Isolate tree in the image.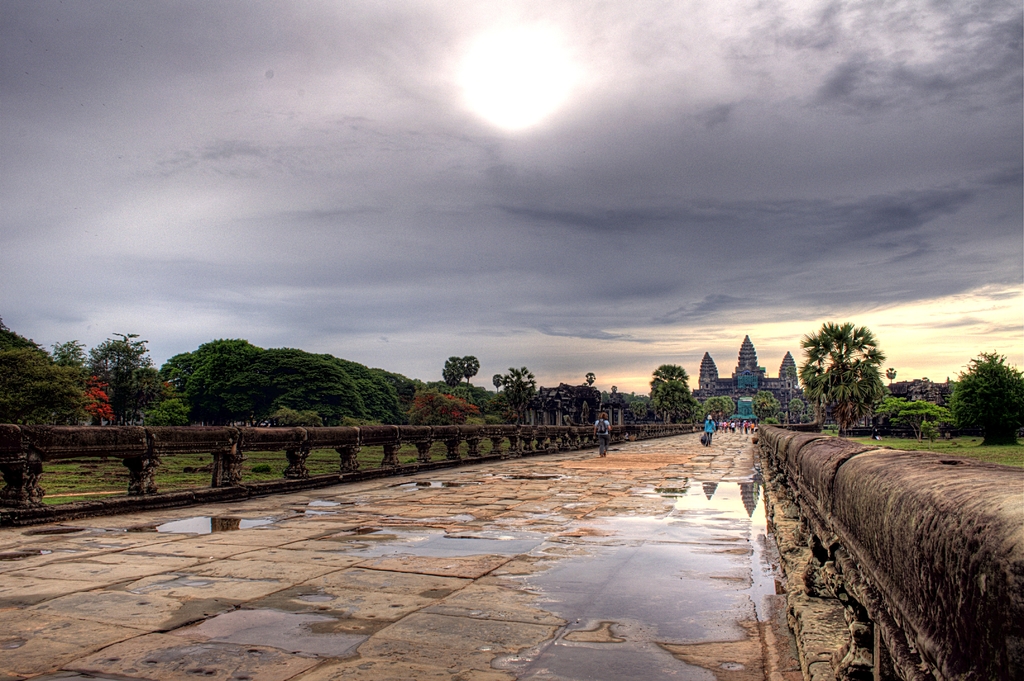
Isolated region: <region>0, 316, 90, 426</region>.
